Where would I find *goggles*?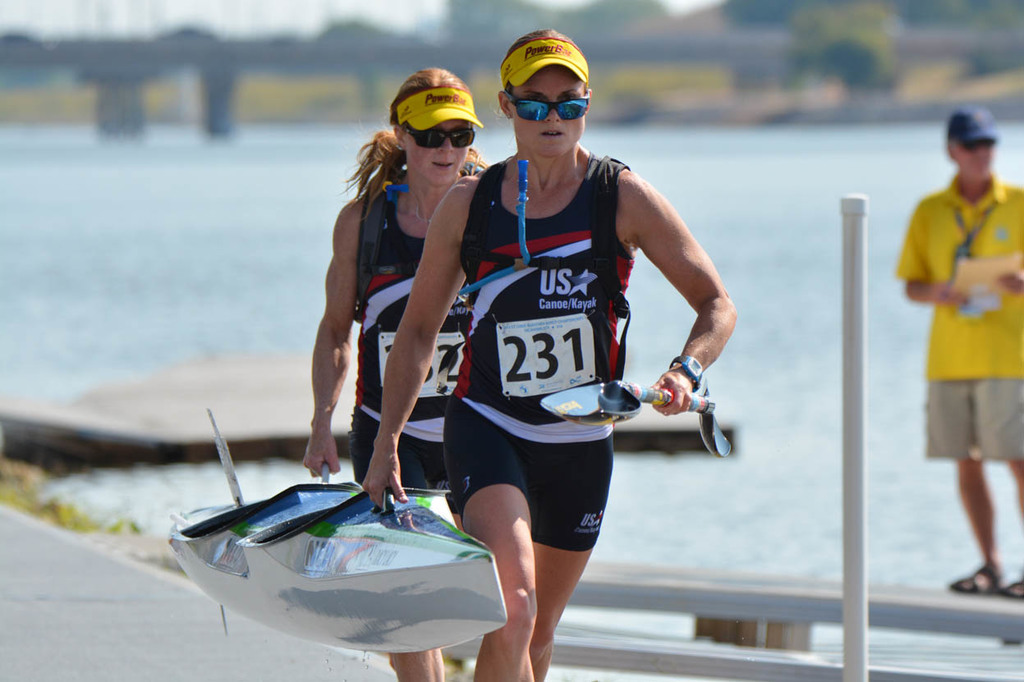
At Rect(396, 123, 475, 149).
